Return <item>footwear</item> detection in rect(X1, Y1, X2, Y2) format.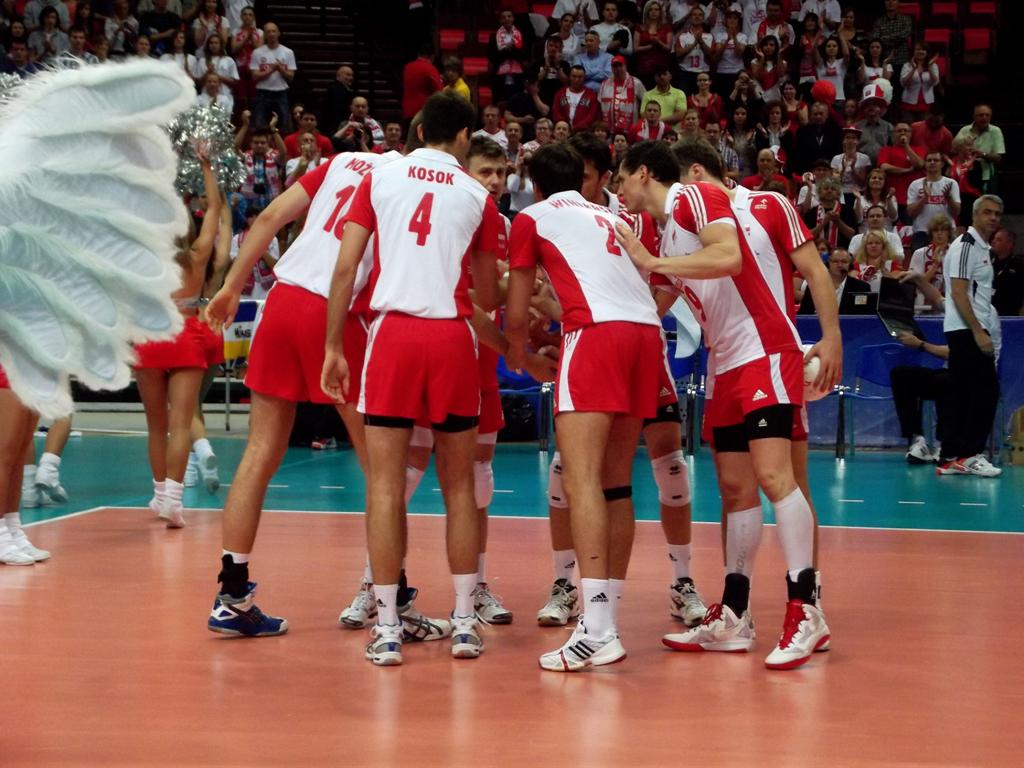
rect(937, 455, 1000, 474).
